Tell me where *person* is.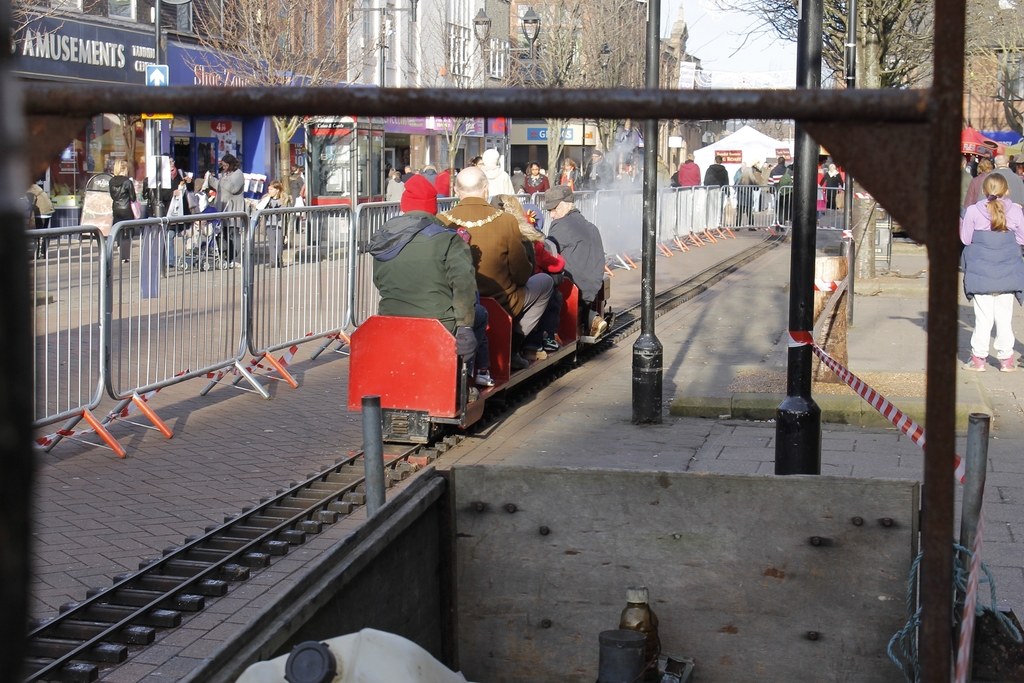
*person* is at 25:173:56:265.
